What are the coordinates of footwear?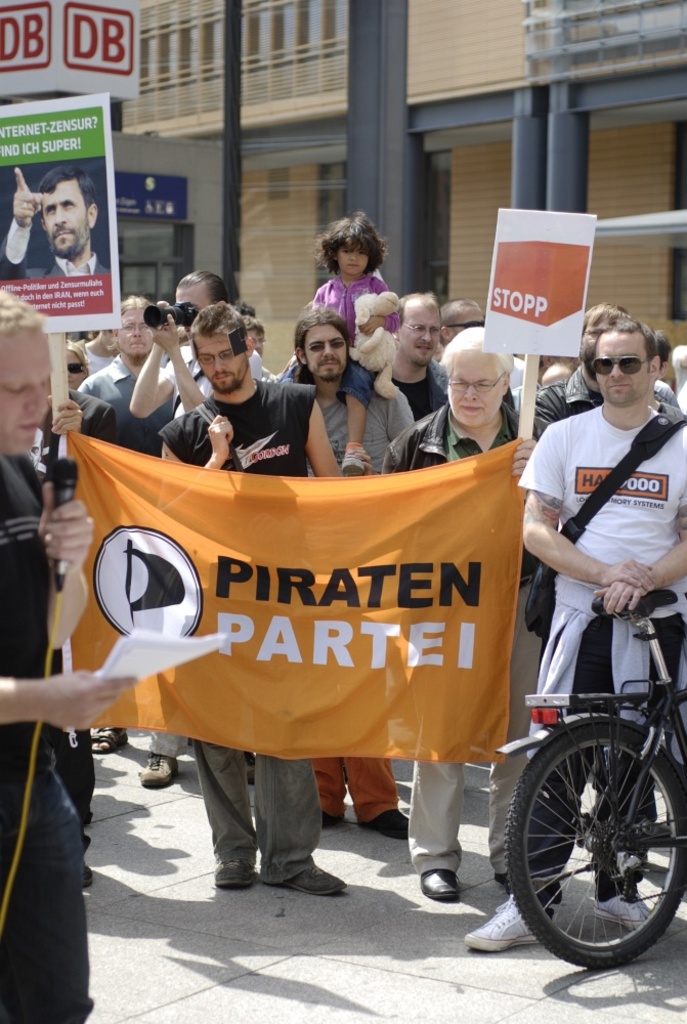
{"left": 290, "top": 864, "right": 348, "bottom": 896}.
